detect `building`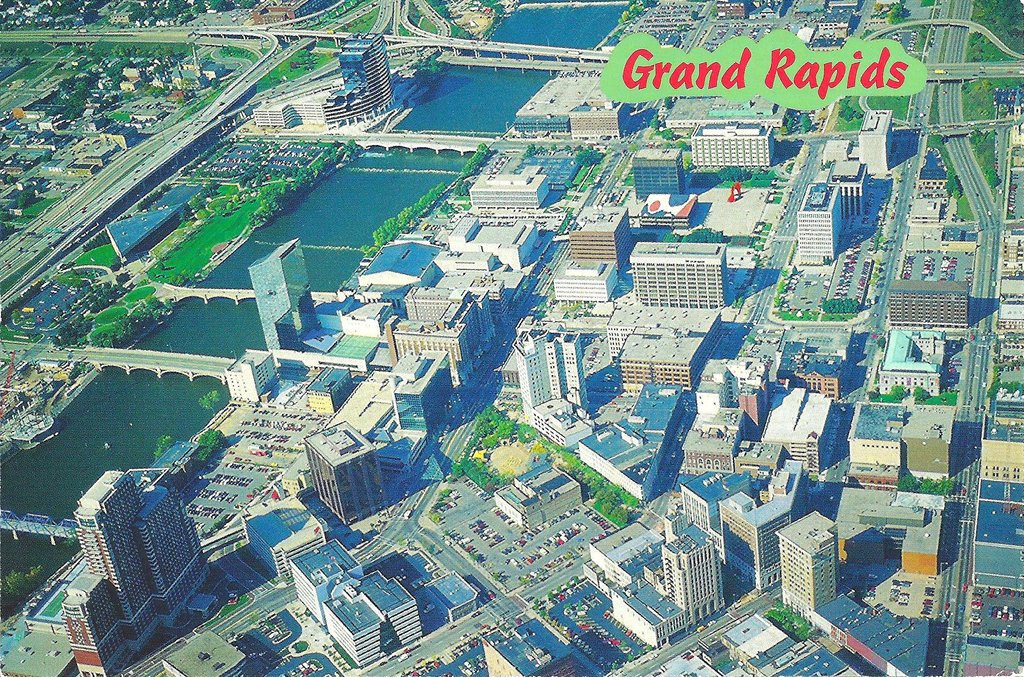
888,279,971,330
